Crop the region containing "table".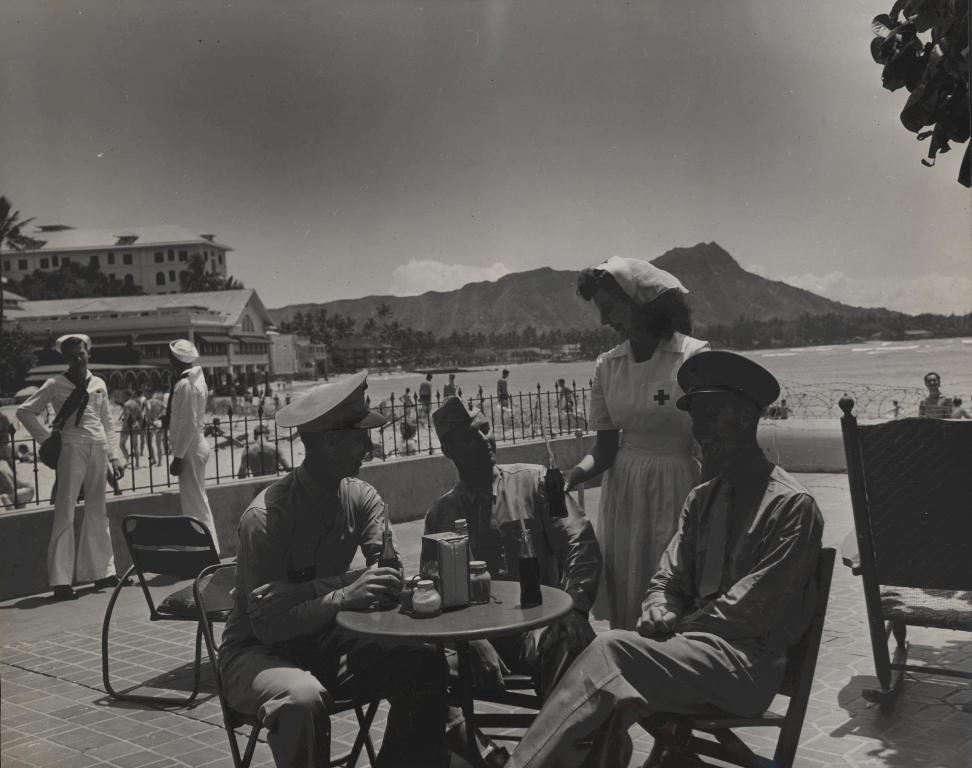
Crop region: <box>334,582,573,767</box>.
